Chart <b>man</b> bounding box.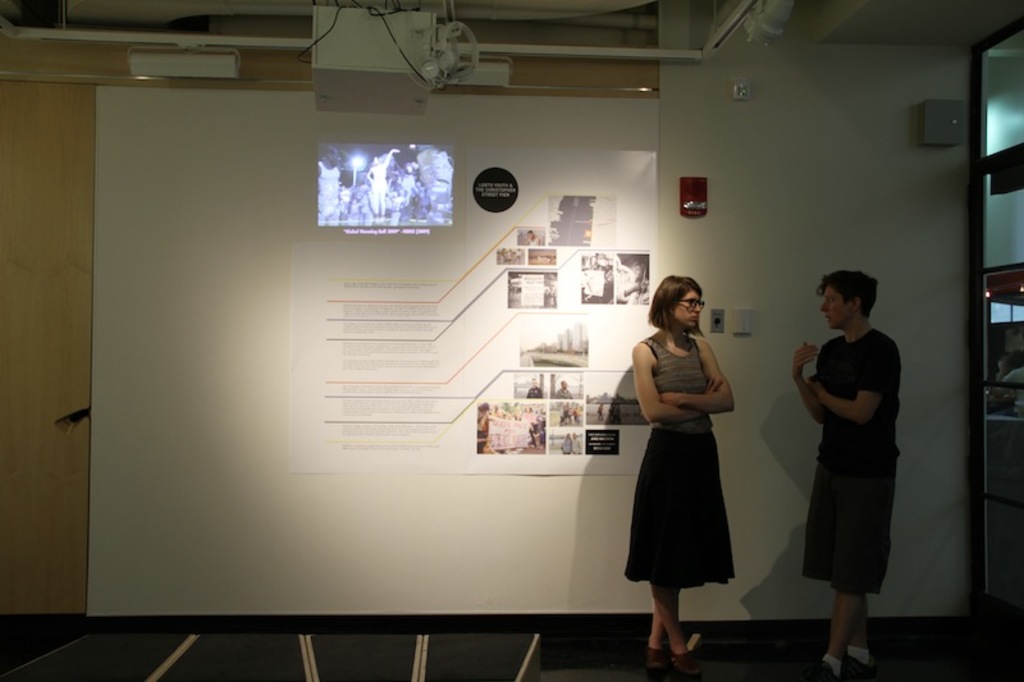
Charted: 571,432,584,456.
